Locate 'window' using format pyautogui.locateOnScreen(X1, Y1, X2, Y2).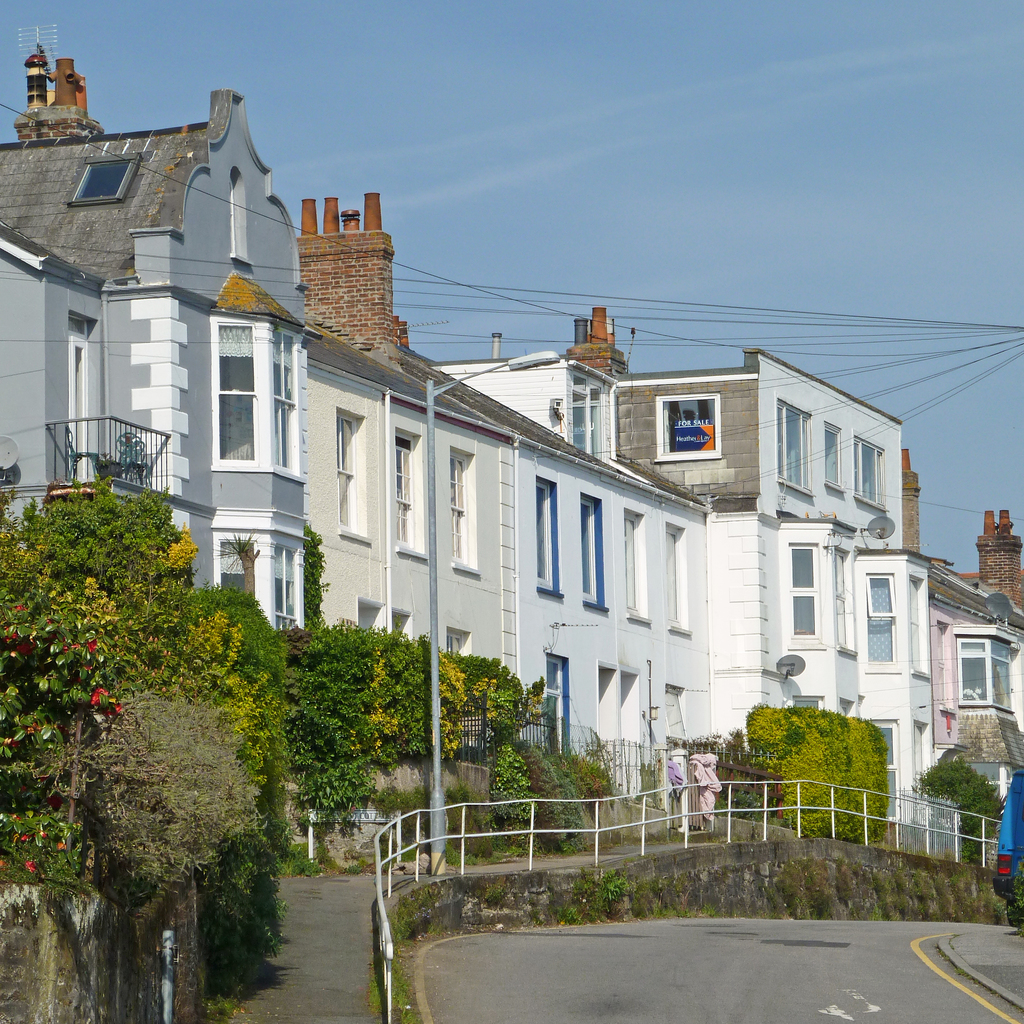
pyautogui.locateOnScreen(780, 698, 822, 711).
